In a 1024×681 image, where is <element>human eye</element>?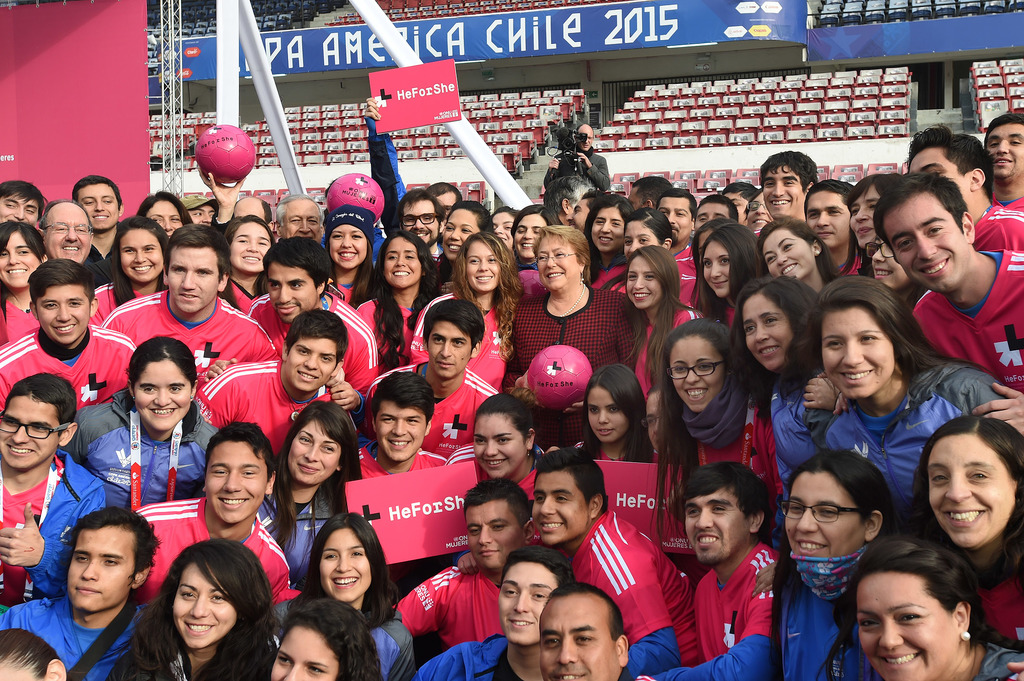
[502, 587, 518, 597].
